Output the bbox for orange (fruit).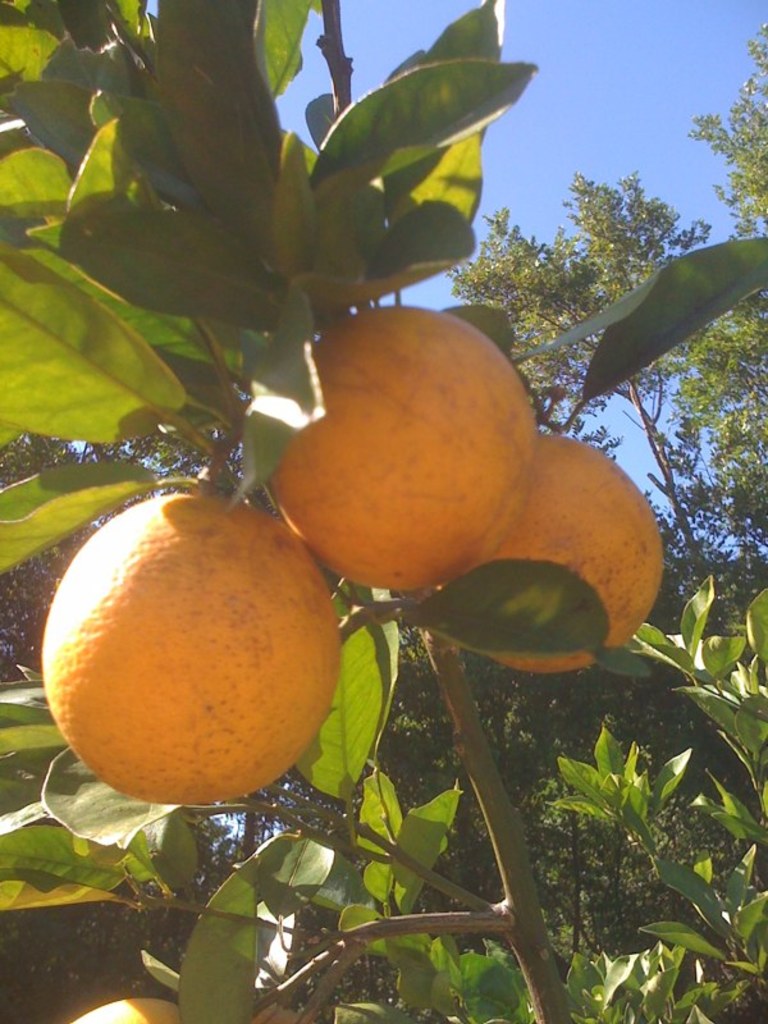
BBox(447, 436, 660, 641).
